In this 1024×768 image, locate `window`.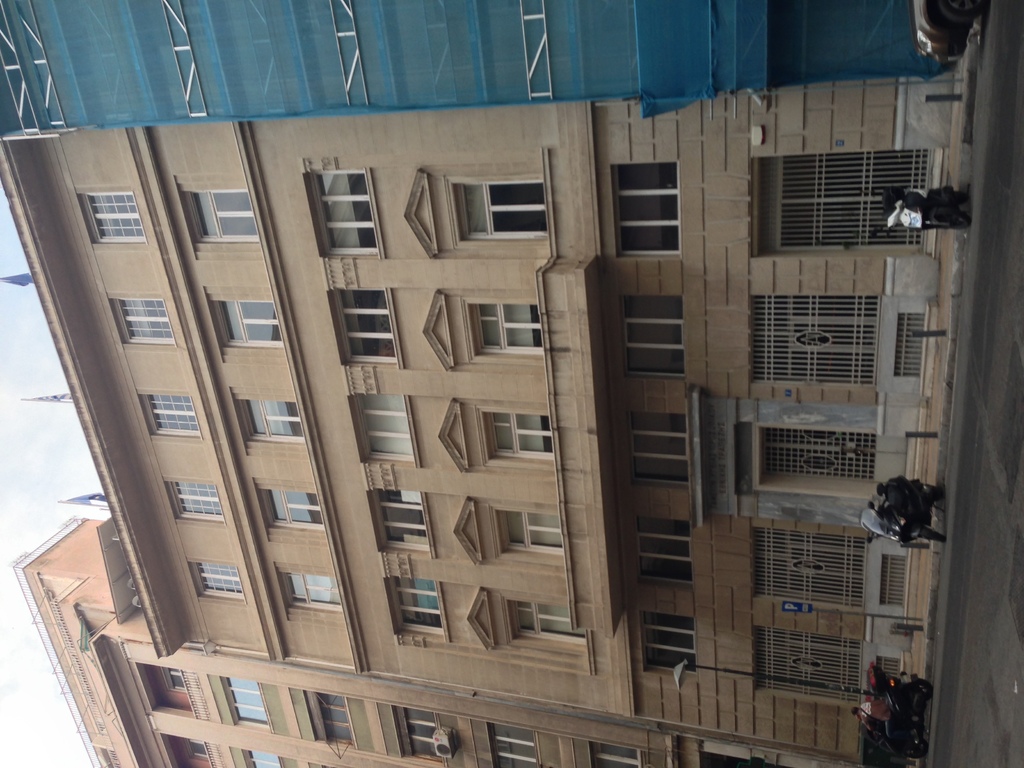
Bounding box: [left=218, top=672, right=271, bottom=730].
